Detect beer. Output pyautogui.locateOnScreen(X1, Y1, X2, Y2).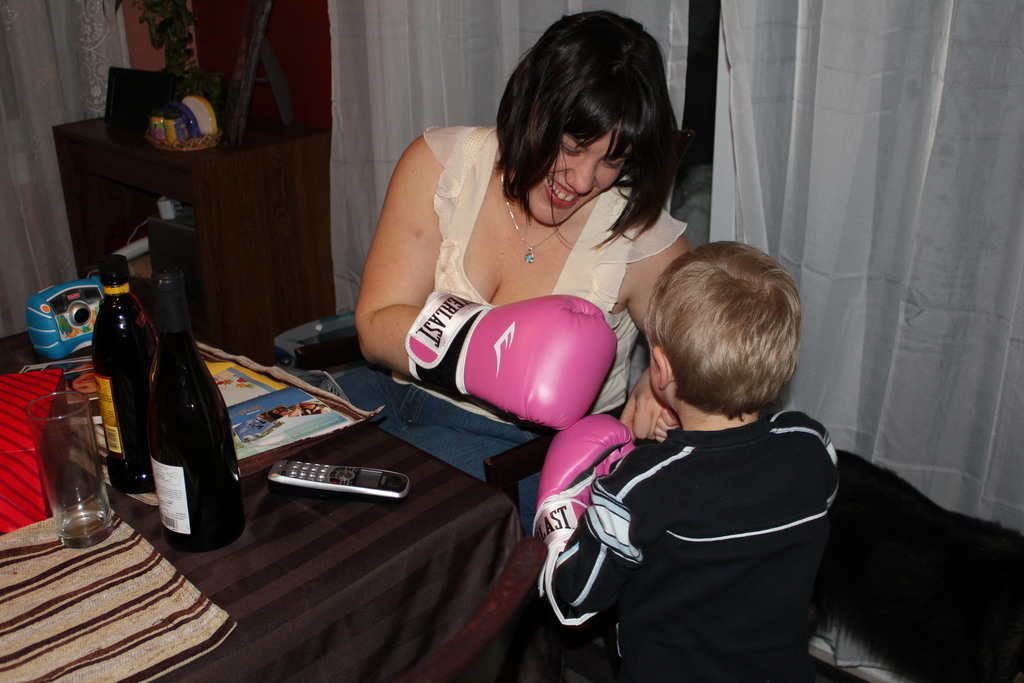
pyautogui.locateOnScreen(95, 255, 163, 518).
